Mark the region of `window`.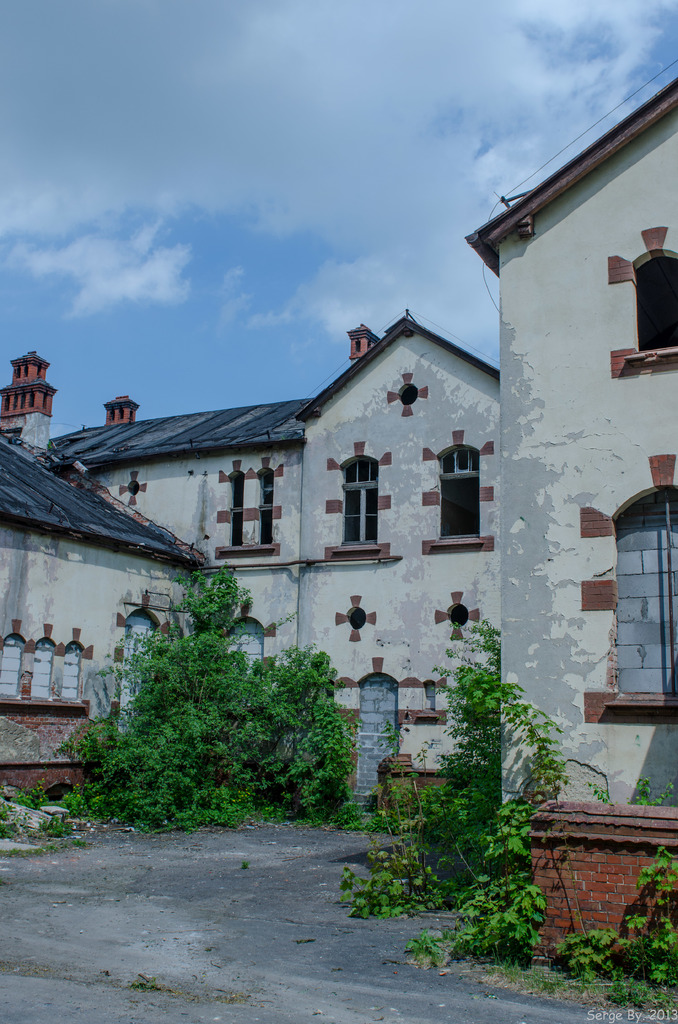
Region: [x1=0, y1=637, x2=20, y2=698].
